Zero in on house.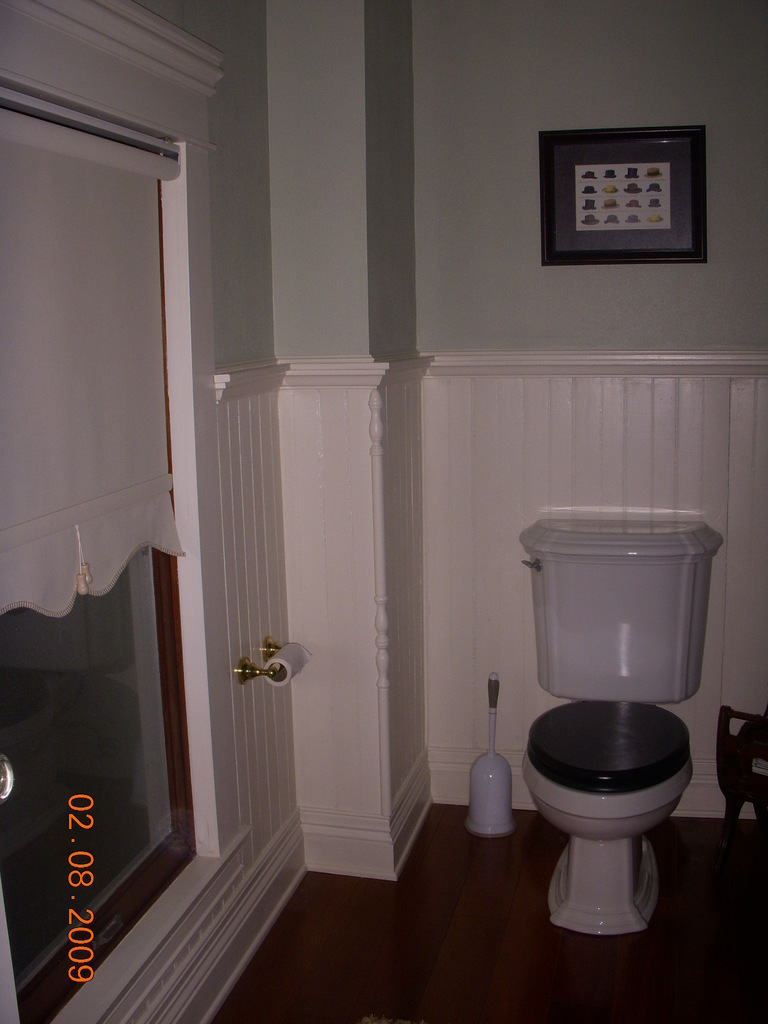
Zeroed in: [0, 0, 767, 1018].
